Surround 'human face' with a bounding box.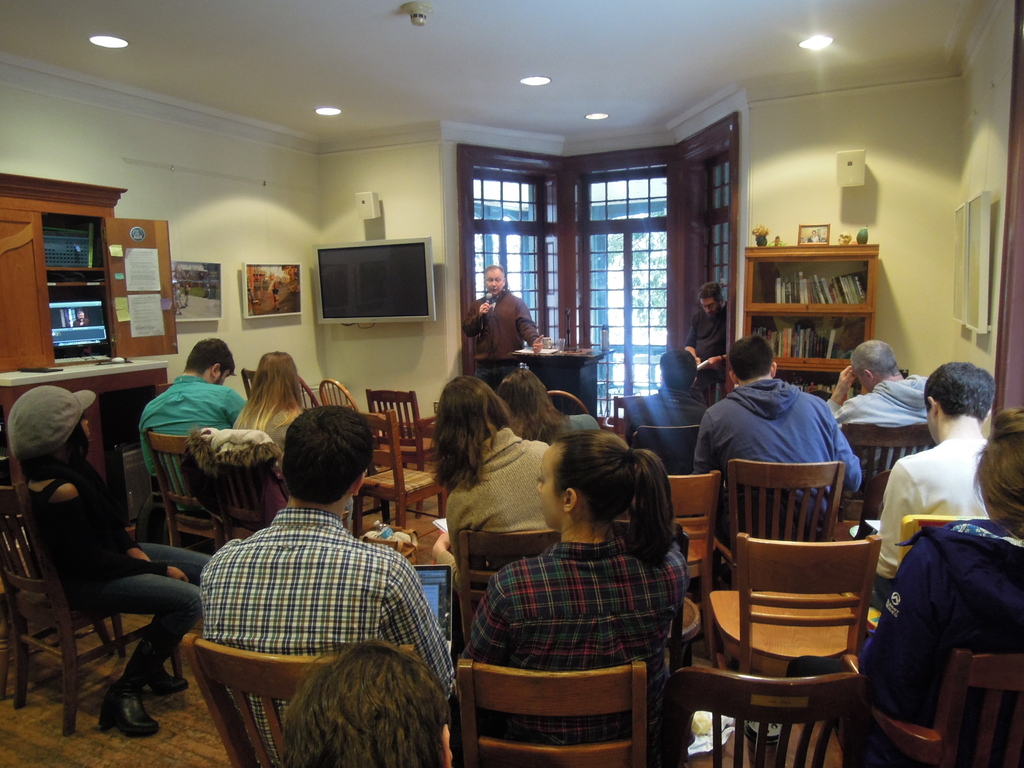
locate(486, 271, 506, 293).
